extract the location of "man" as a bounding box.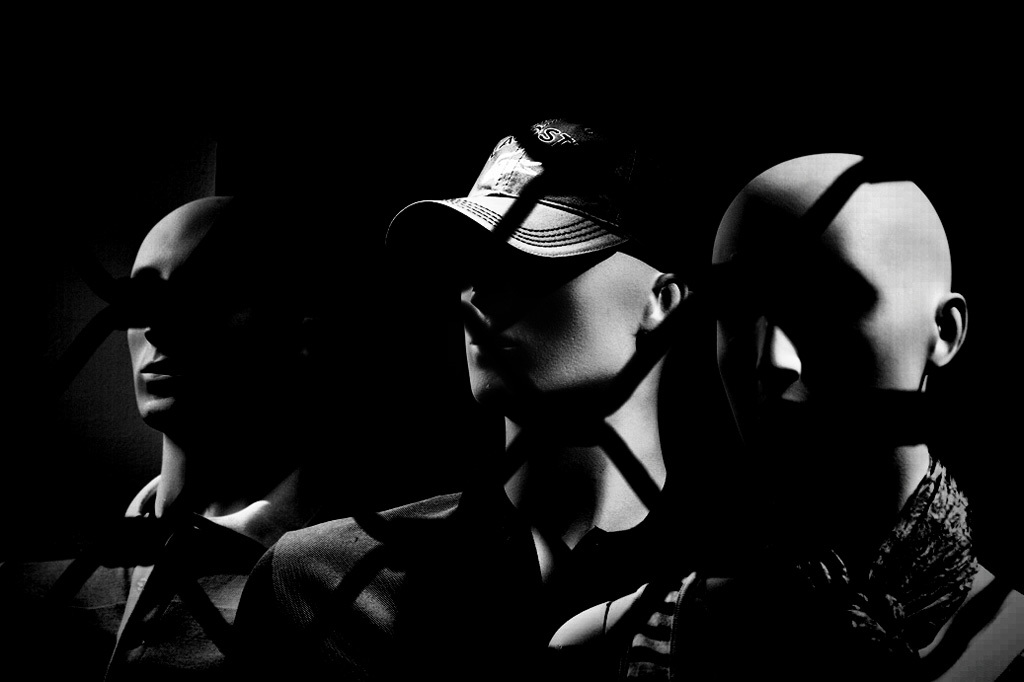
(left=240, top=112, right=699, bottom=681).
